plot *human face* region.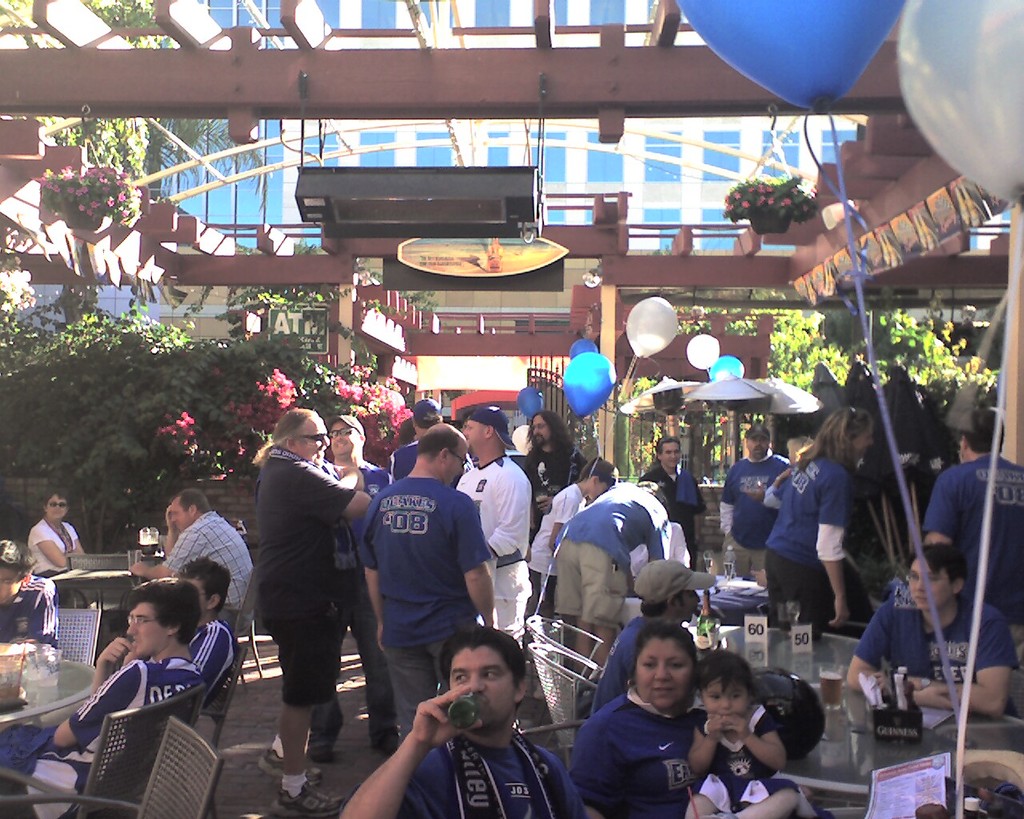
Plotted at 907 562 953 608.
